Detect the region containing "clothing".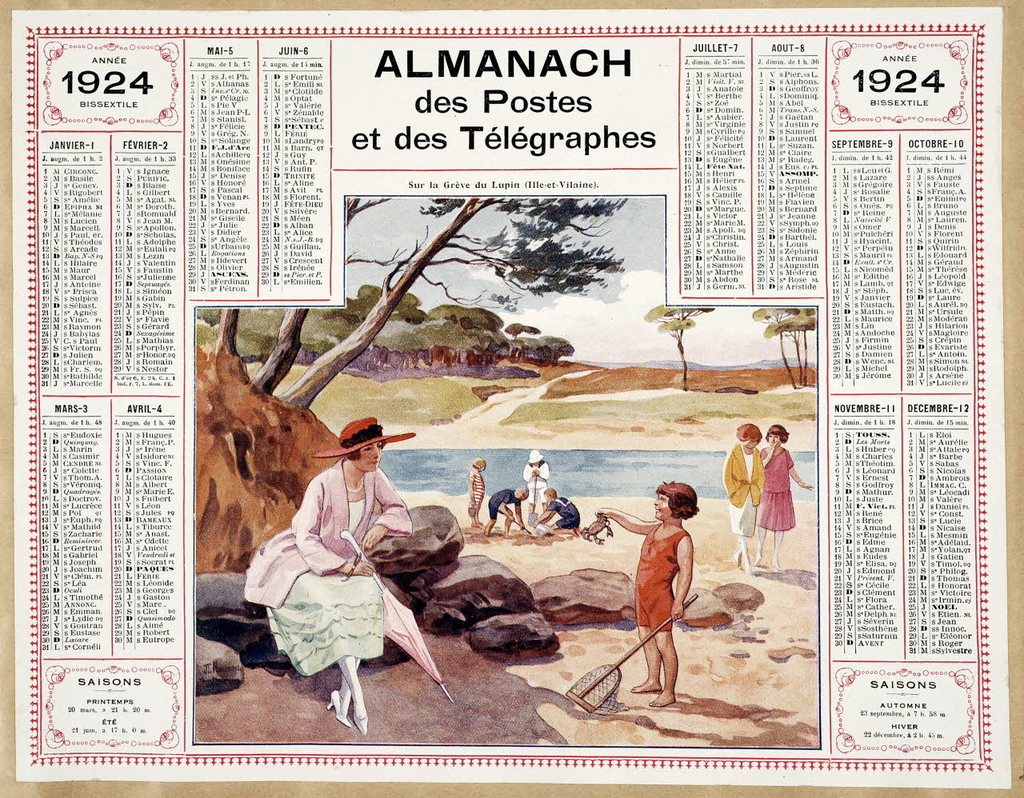
<region>635, 521, 690, 627</region>.
